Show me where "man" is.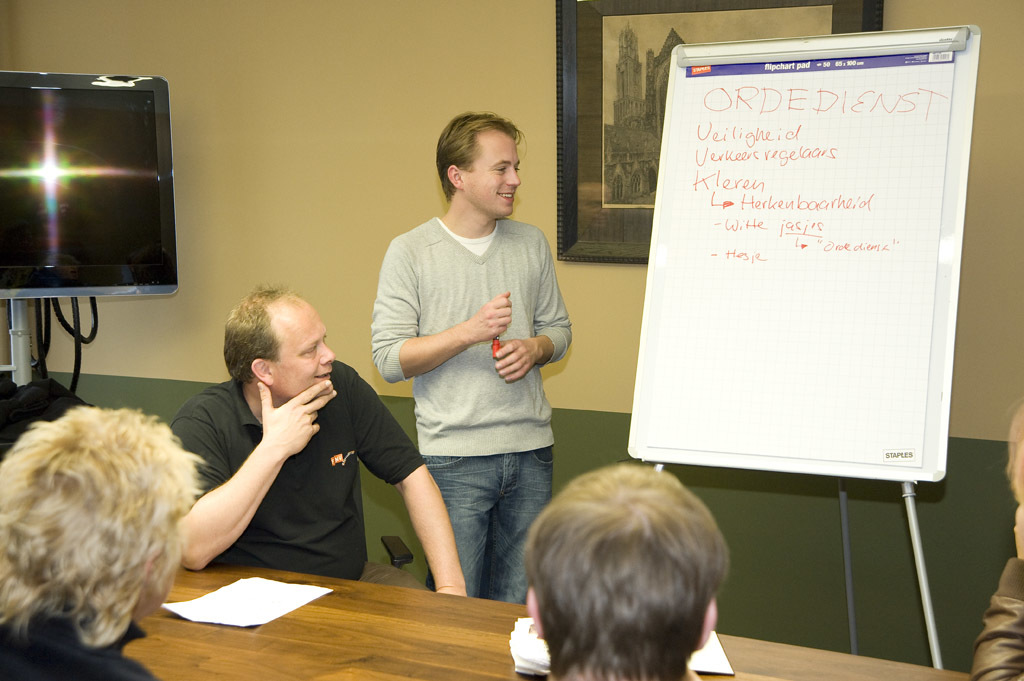
"man" is at pyautogui.locateOnScreen(363, 100, 579, 632).
